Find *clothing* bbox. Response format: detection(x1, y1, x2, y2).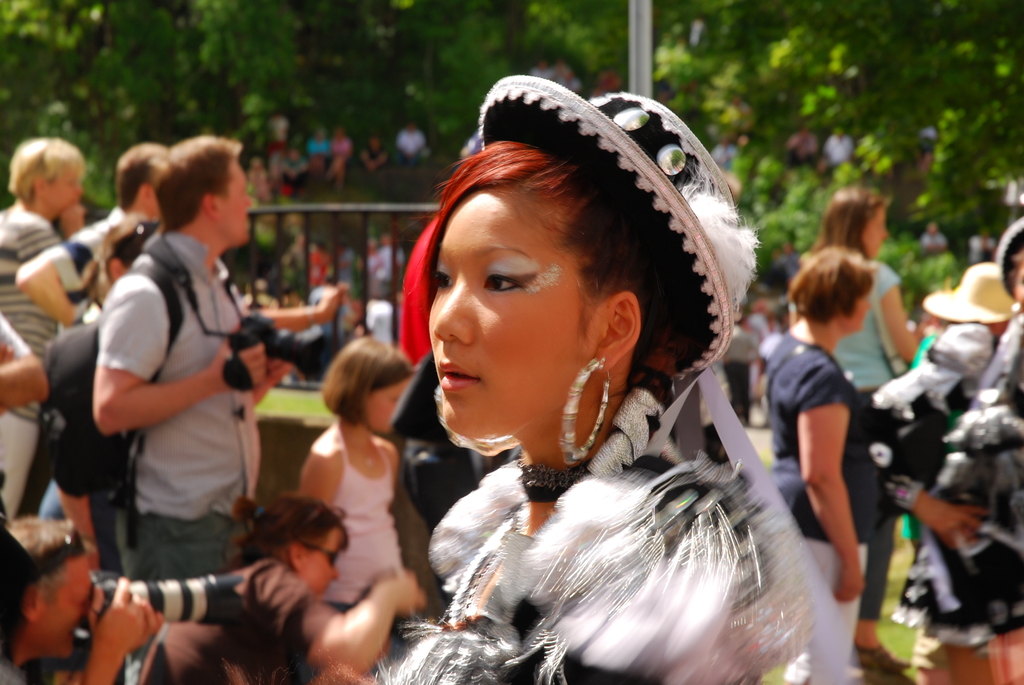
detection(2, 199, 74, 533).
